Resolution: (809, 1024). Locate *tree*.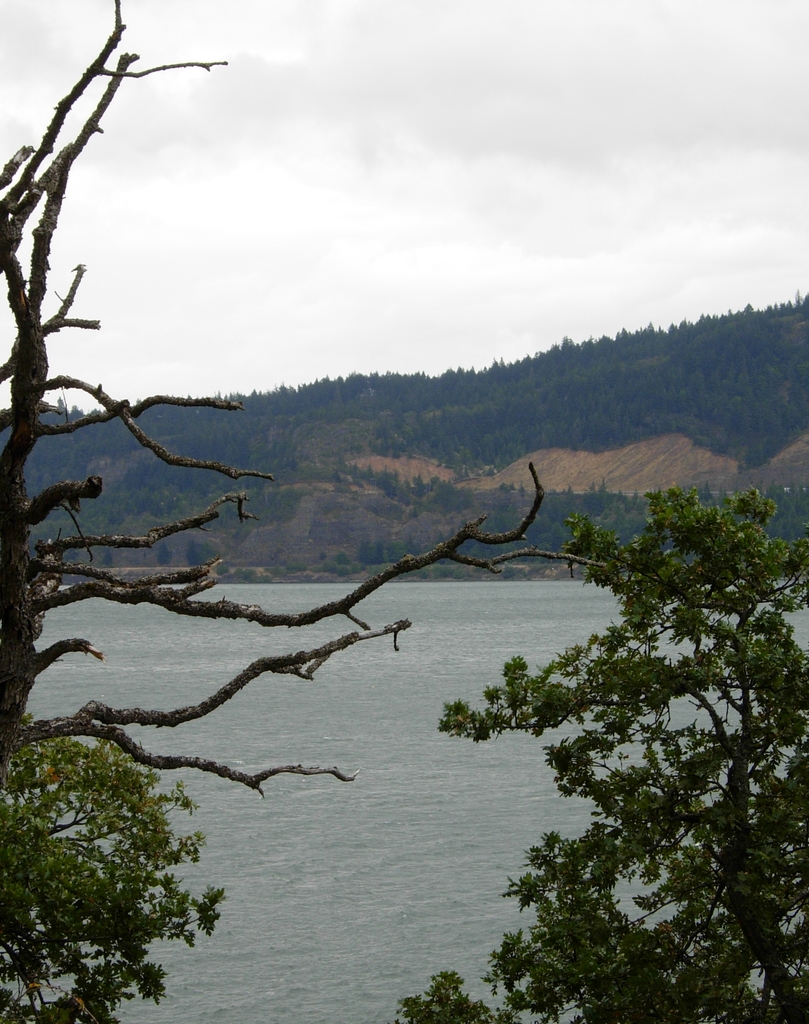
locate(408, 489, 808, 1023).
